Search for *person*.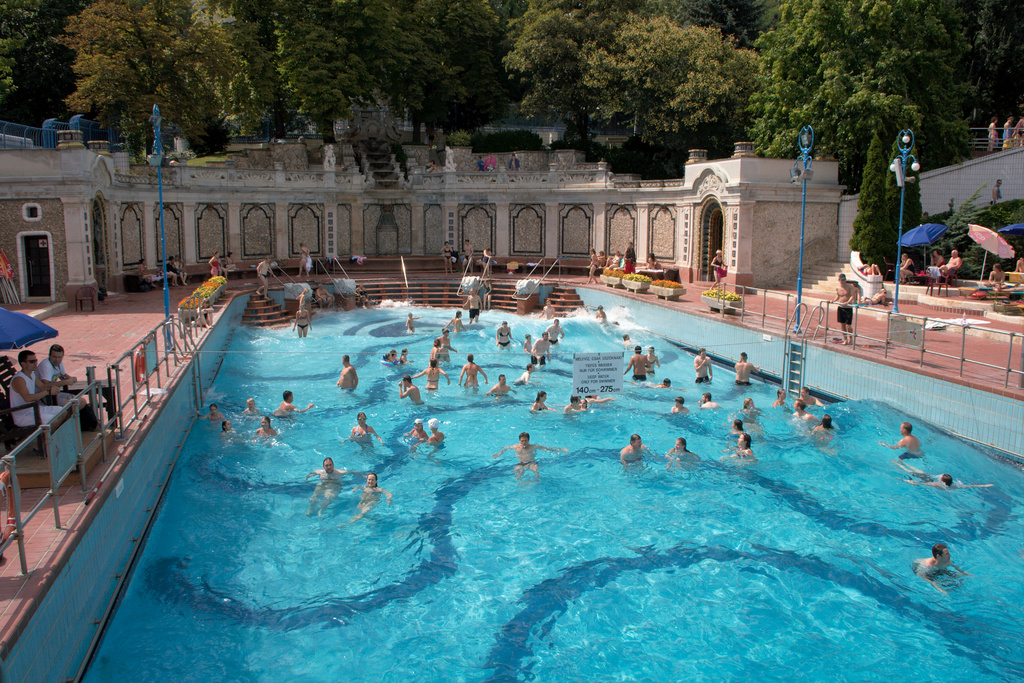
Found at (525, 331, 556, 367).
